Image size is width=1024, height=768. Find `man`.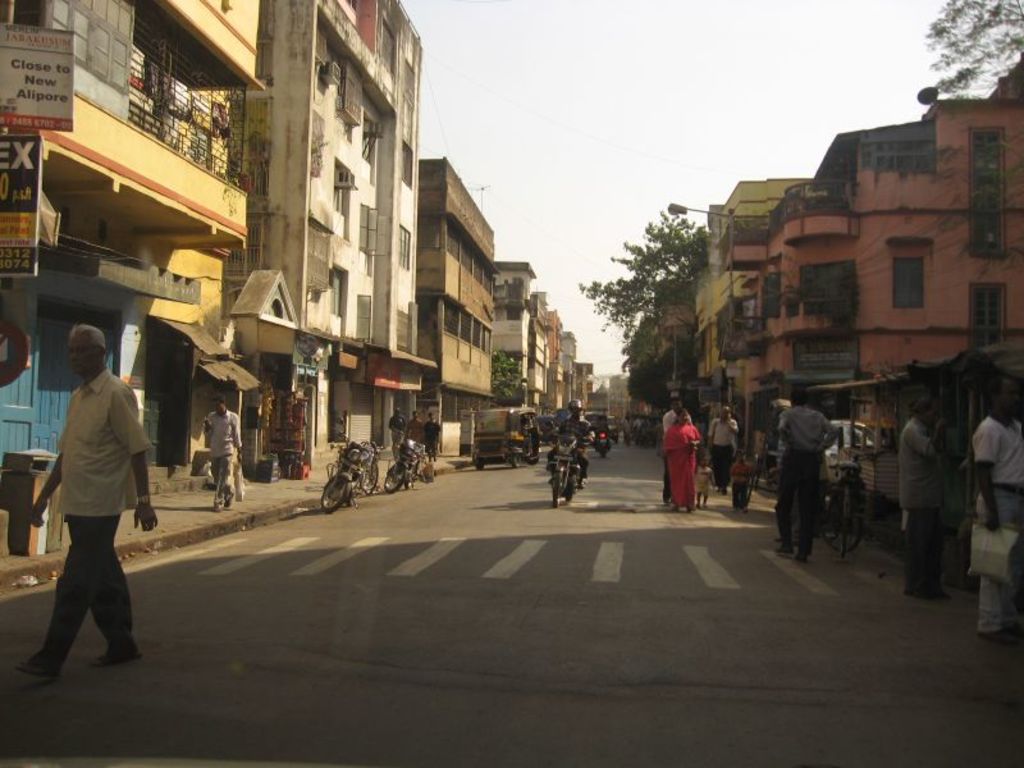
left=556, top=401, right=589, bottom=486.
